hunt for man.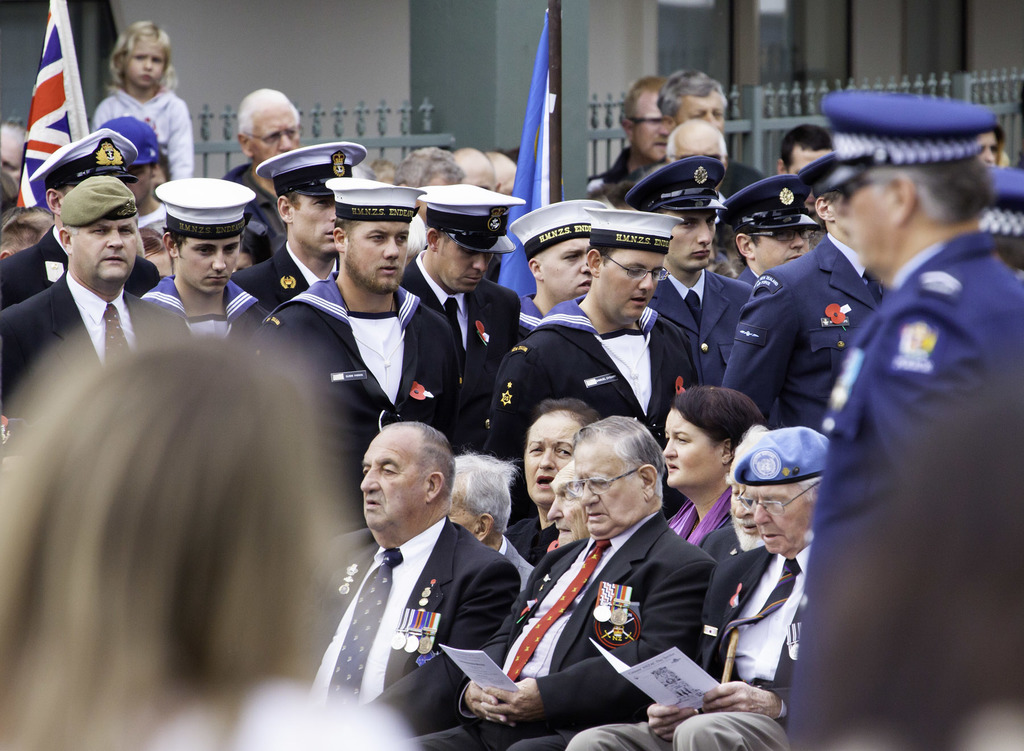
Hunted down at pyautogui.locateOnScreen(419, 411, 717, 750).
